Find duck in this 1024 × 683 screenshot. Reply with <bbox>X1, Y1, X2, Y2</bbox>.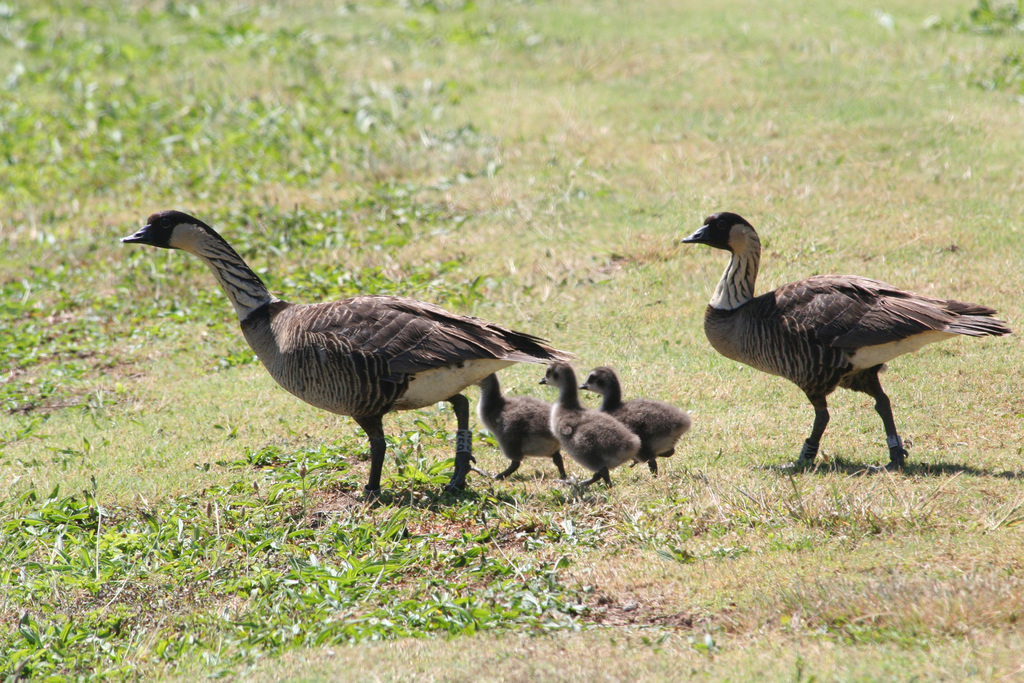
<bbox>125, 208, 563, 497</bbox>.
